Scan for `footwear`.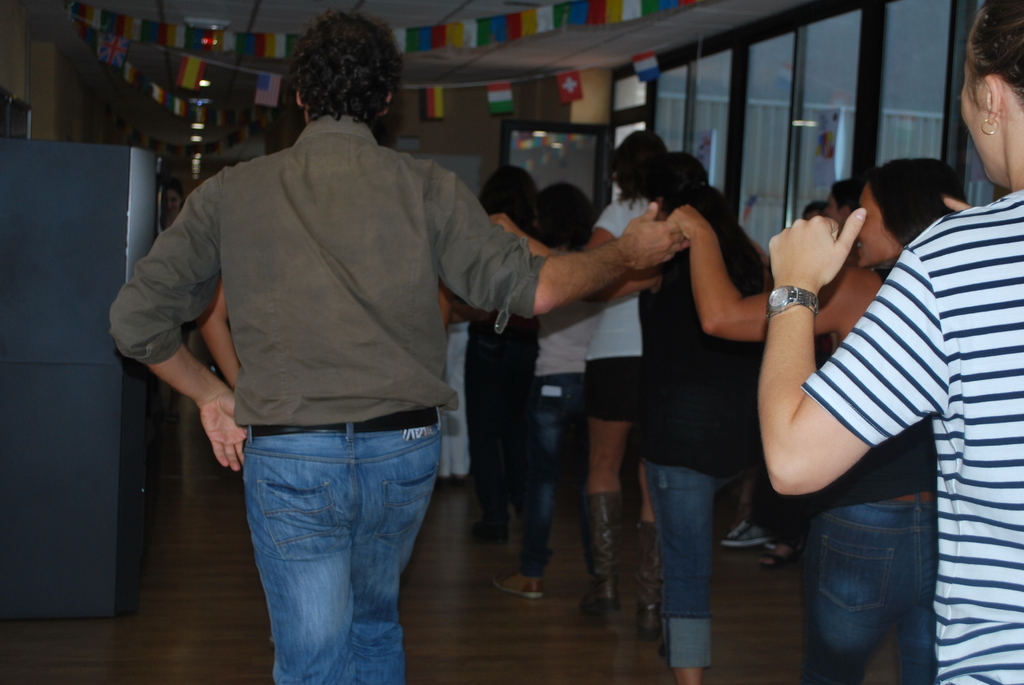
Scan result: [588, 480, 636, 629].
